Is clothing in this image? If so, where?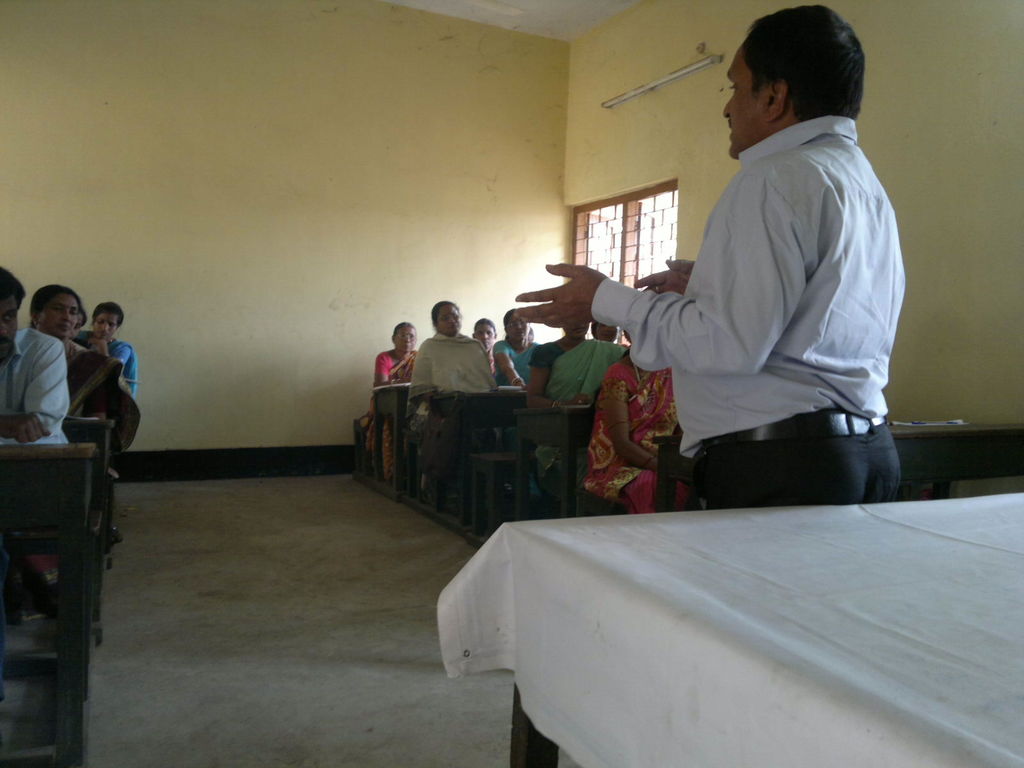
Yes, at (0, 316, 92, 462).
